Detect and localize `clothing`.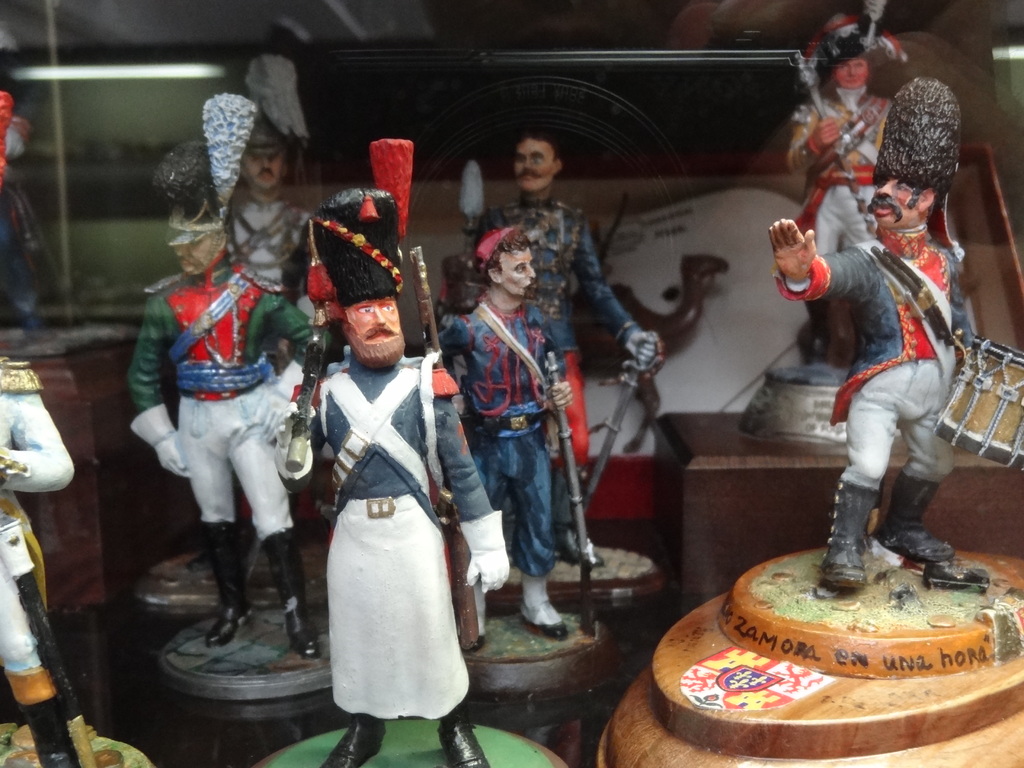
Localized at BBox(293, 342, 455, 679).
